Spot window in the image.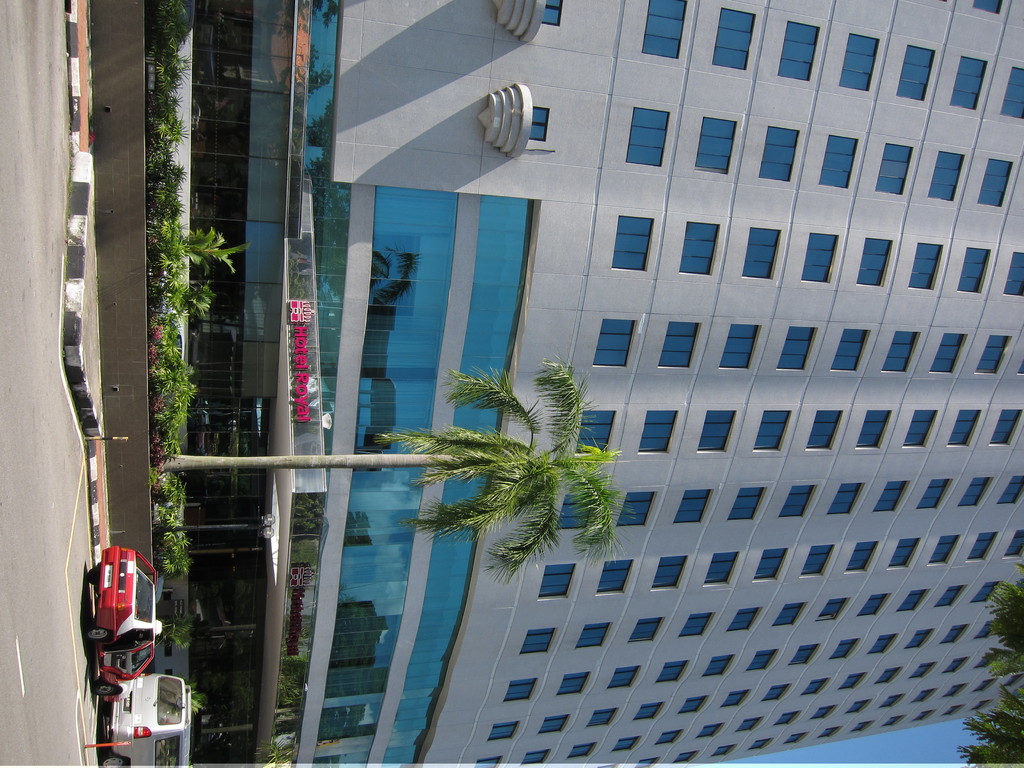
window found at x1=591, y1=311, x2=638, y2=376.
